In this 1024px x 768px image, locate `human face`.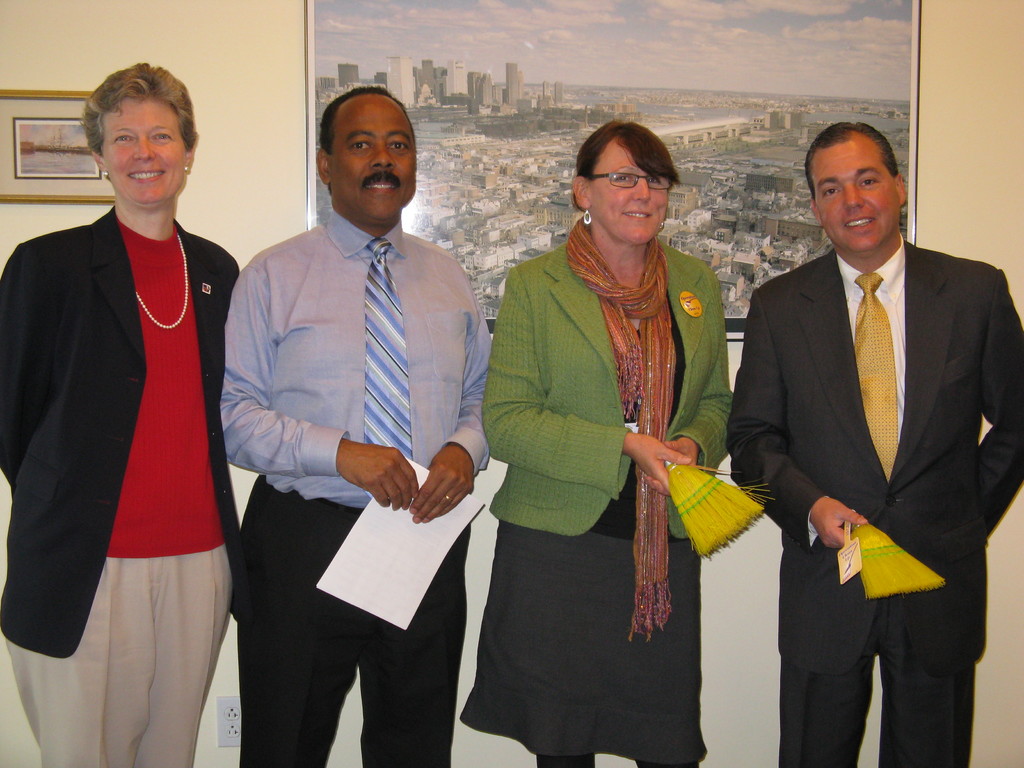
Bounding box: (589,137,668,244).
